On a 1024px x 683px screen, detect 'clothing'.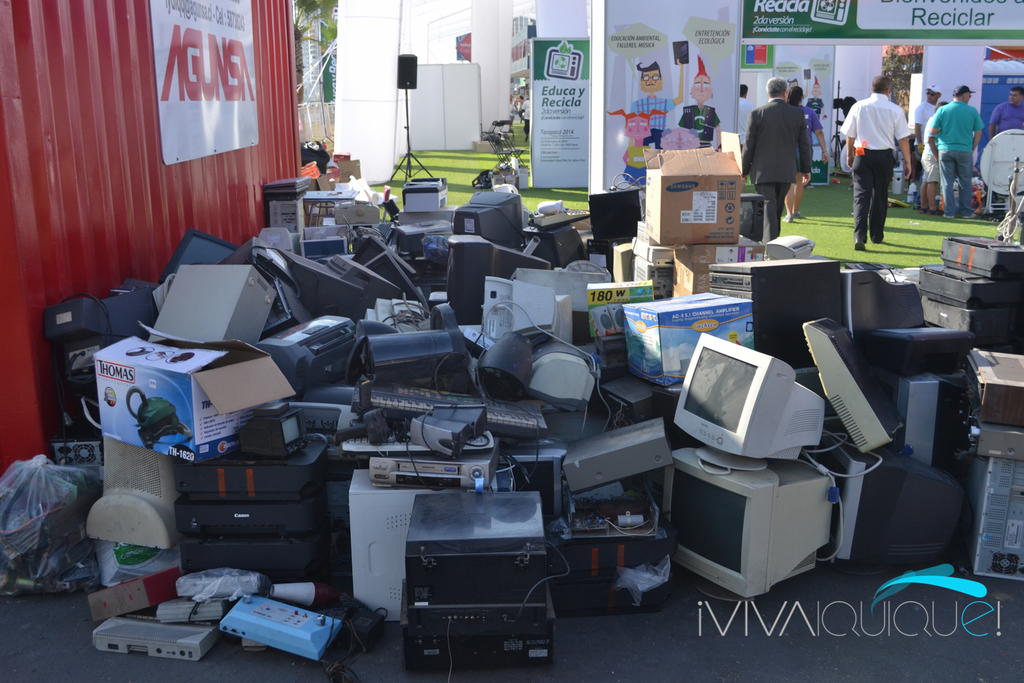
bbox=(991, 99, 1023, 136).
